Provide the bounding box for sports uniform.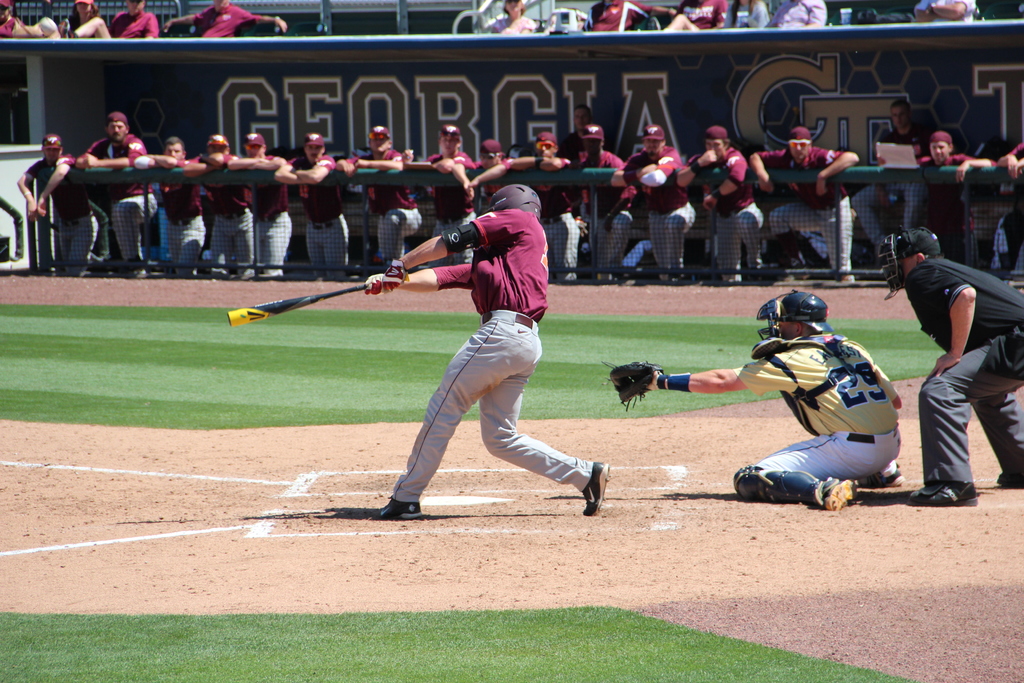
[left=202, top=151, right=259, bottom=277].
